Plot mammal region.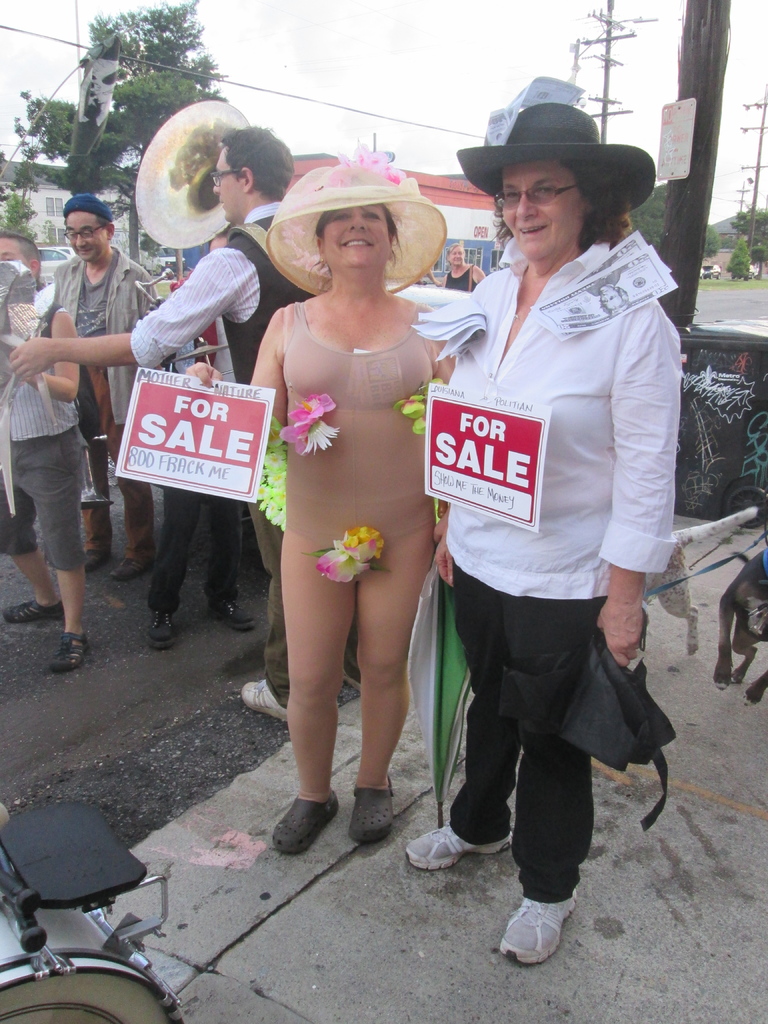
Plotted at x1=168, y1=223, x2=229, y2=540.
